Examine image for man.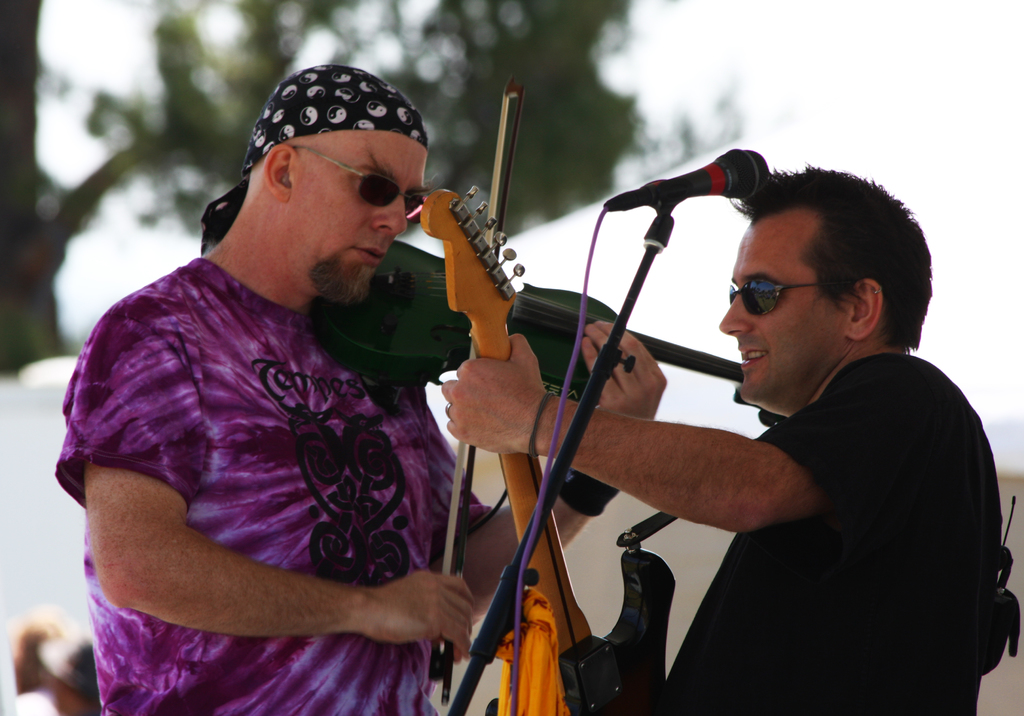
Examination result: region(109, 76, 694, 709).
